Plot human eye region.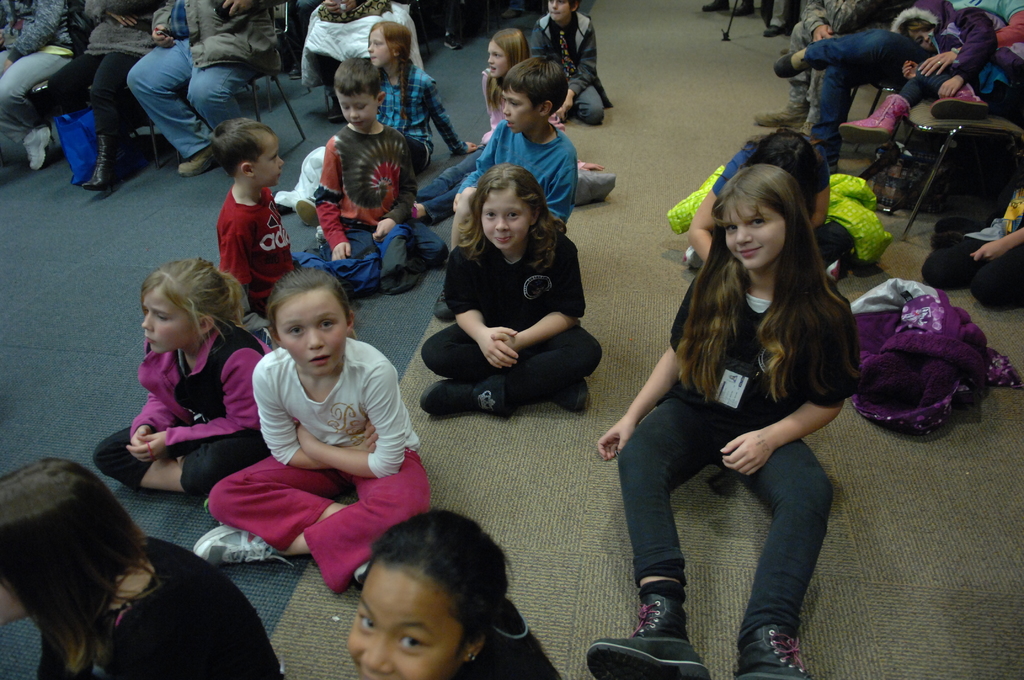
Plotted at box=[153, 311, 172, 321].
